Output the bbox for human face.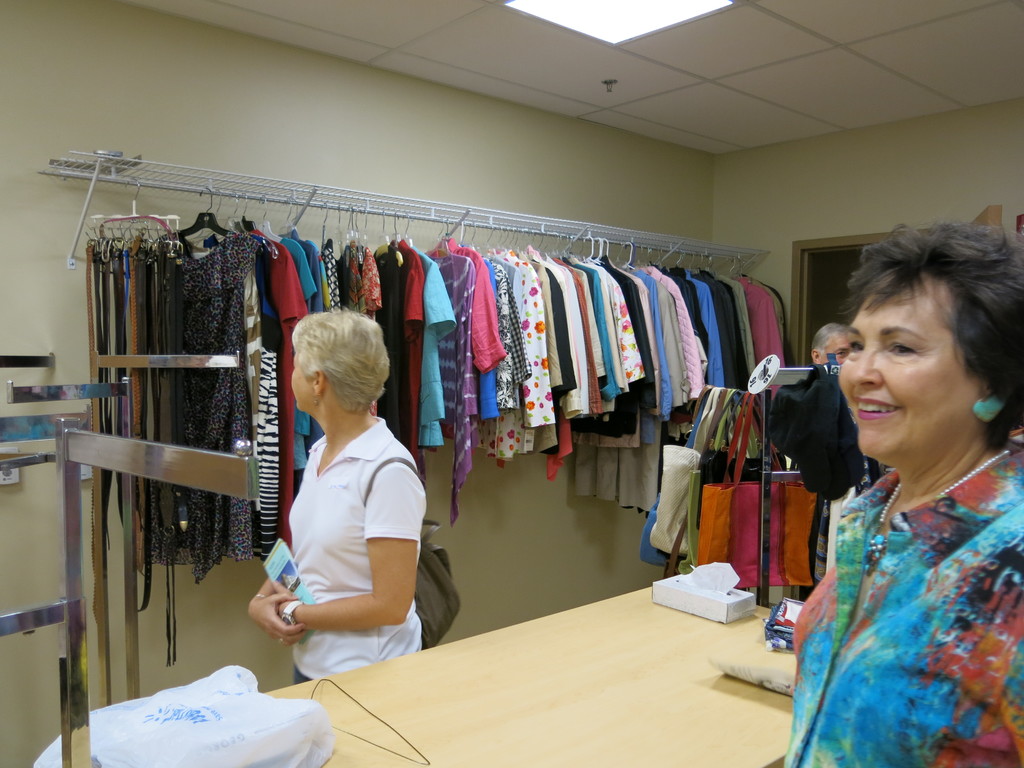
box(836, 264, 981, 460).
